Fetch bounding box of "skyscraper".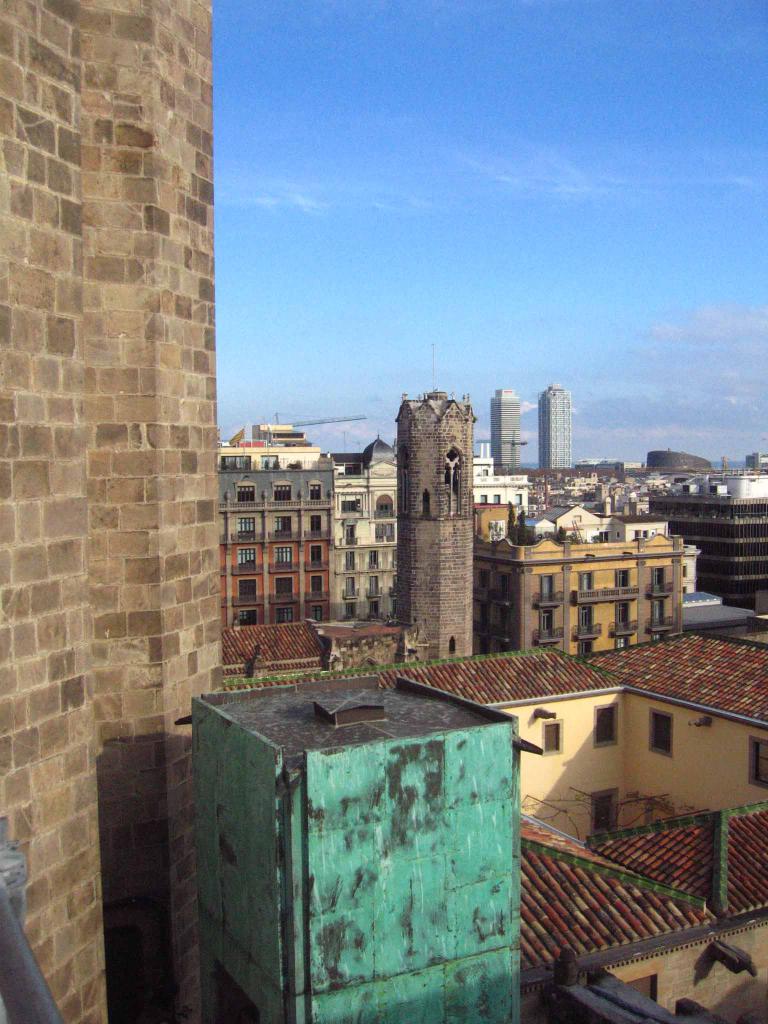
Bbox: left=490, top=383, right=525, bottom=468.
